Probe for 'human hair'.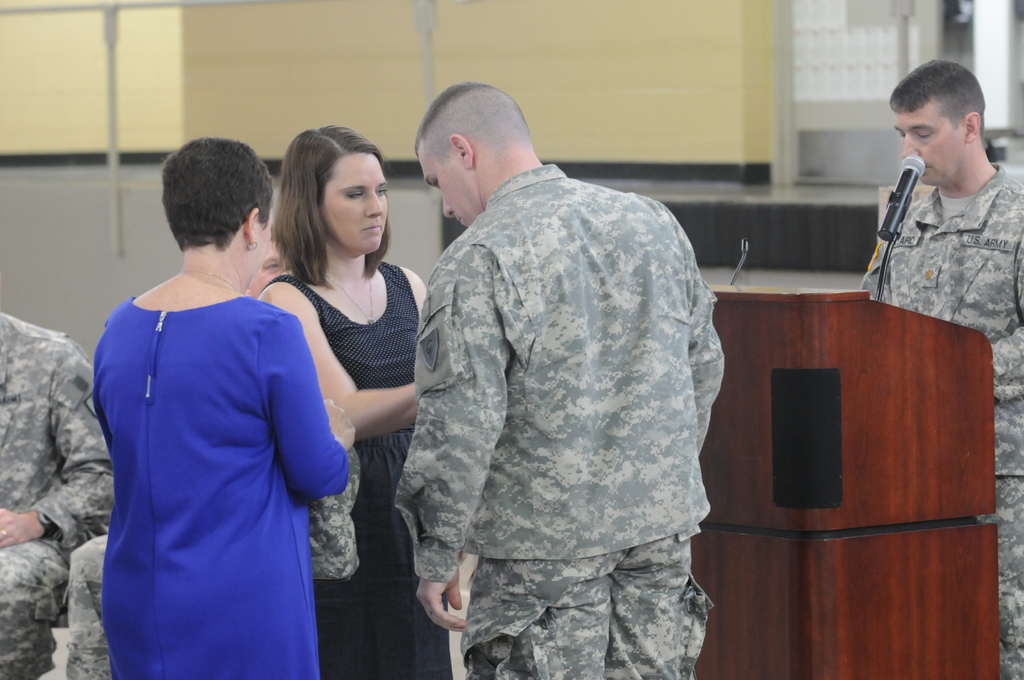
Probe result: <bbox>887, 56, 984, 138</bbox>.
